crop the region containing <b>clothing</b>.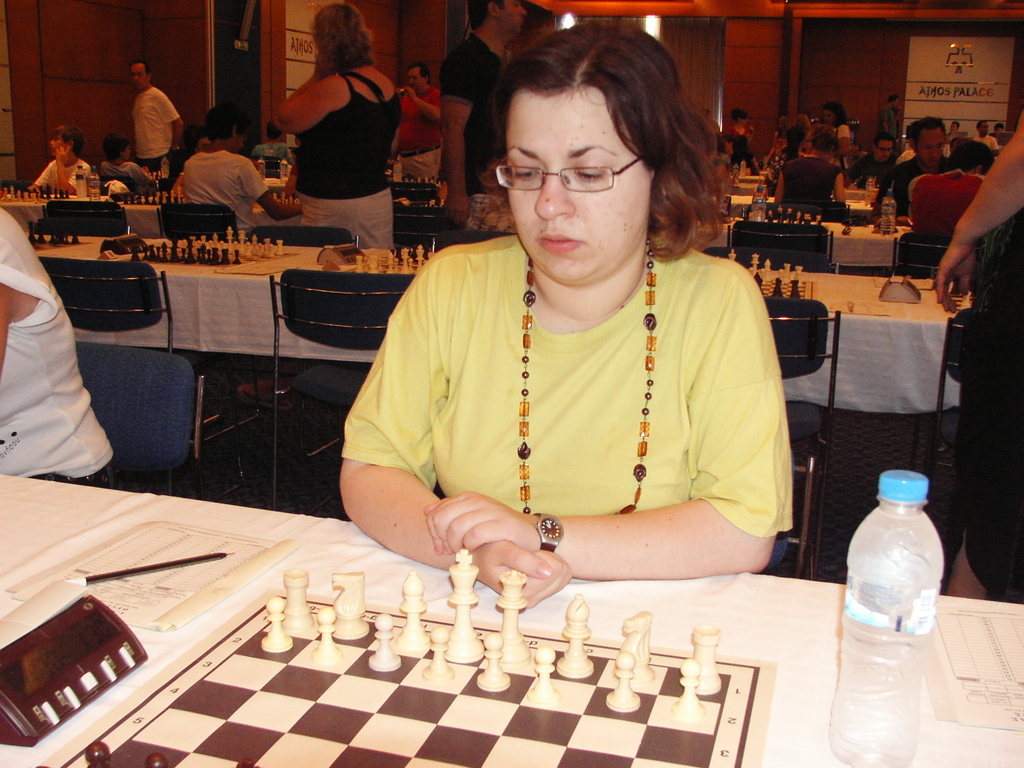
Crop region: (left=328, top=221, right=799, bottom=575).
